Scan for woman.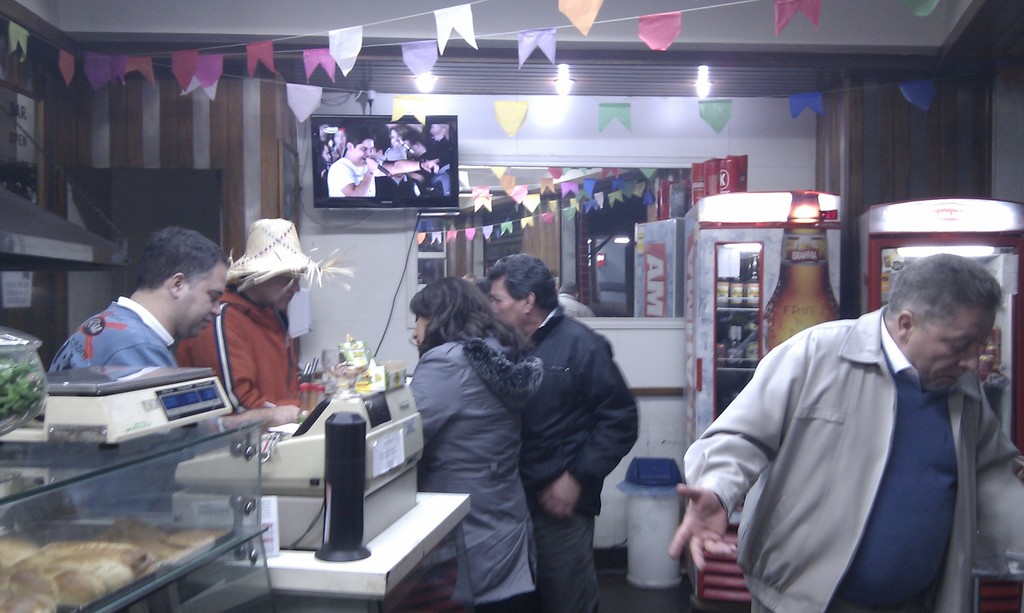
Scan result: 392/269/546/604.
